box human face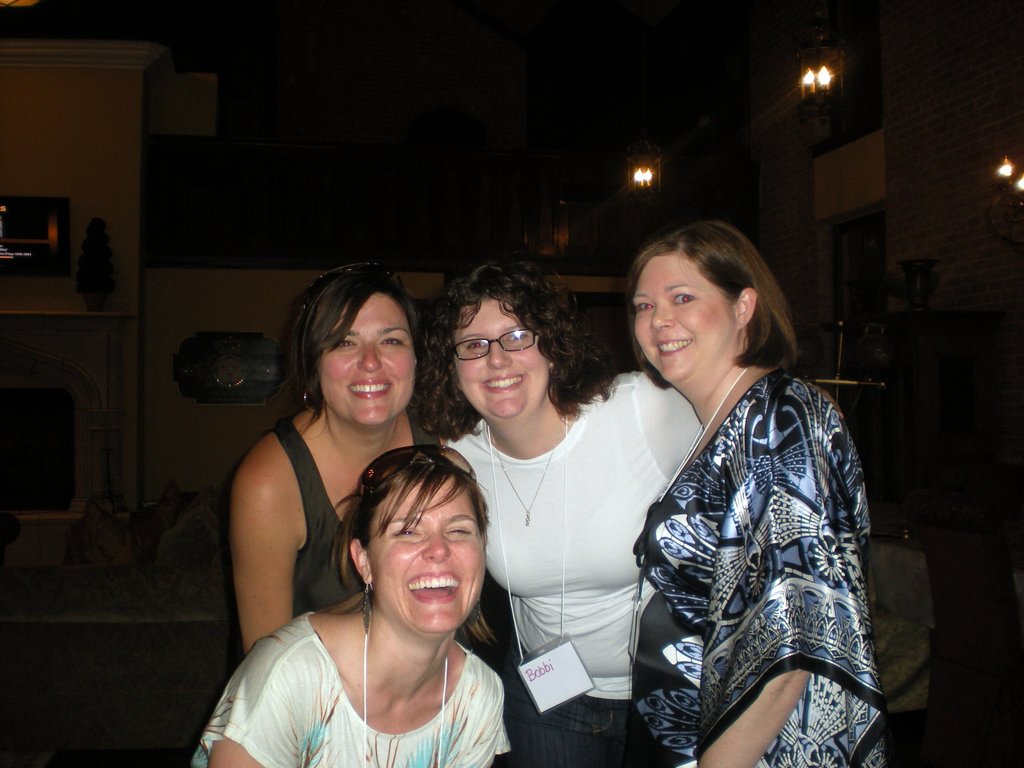
bbox=[634, 257, 739, 378]
